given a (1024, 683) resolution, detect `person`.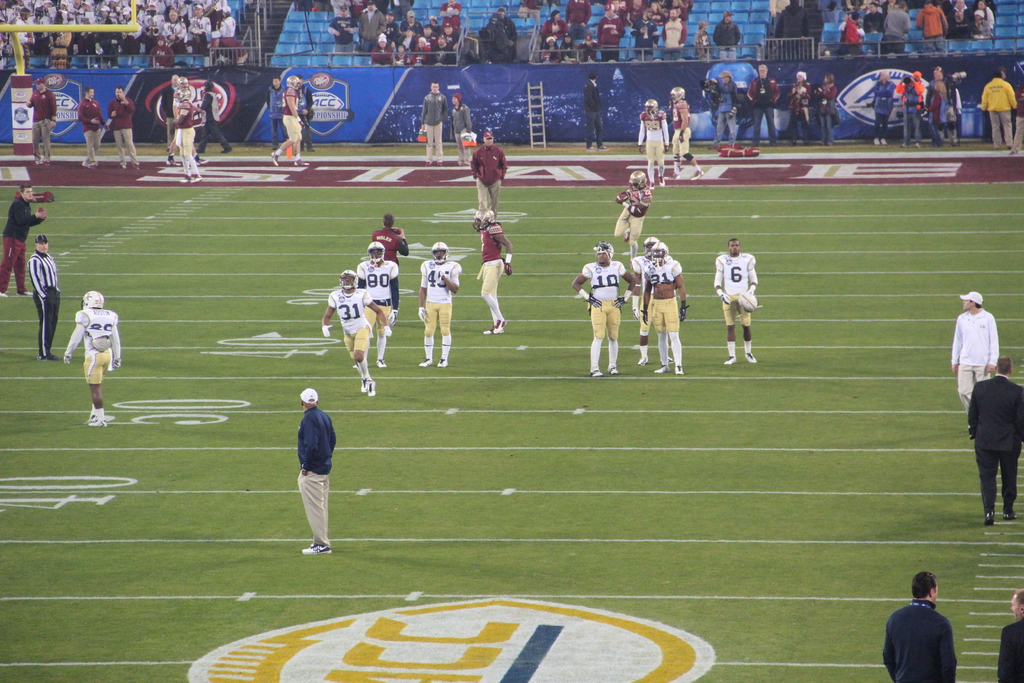
detection(669, 83, 703, 183).
